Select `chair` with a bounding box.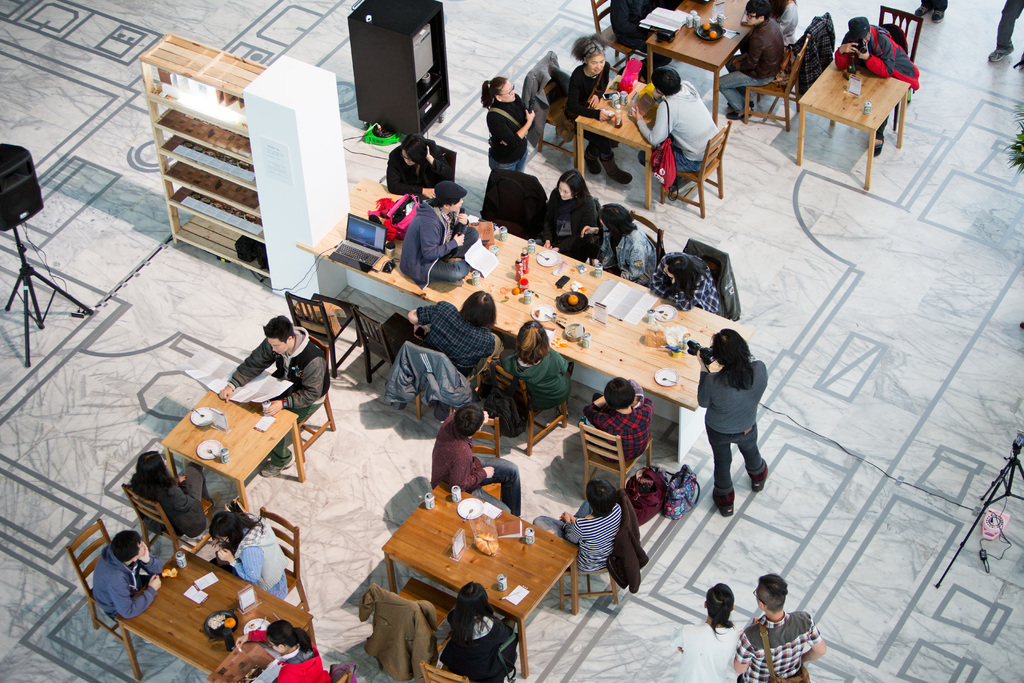
bbox=[273, 331, 332, 480].
